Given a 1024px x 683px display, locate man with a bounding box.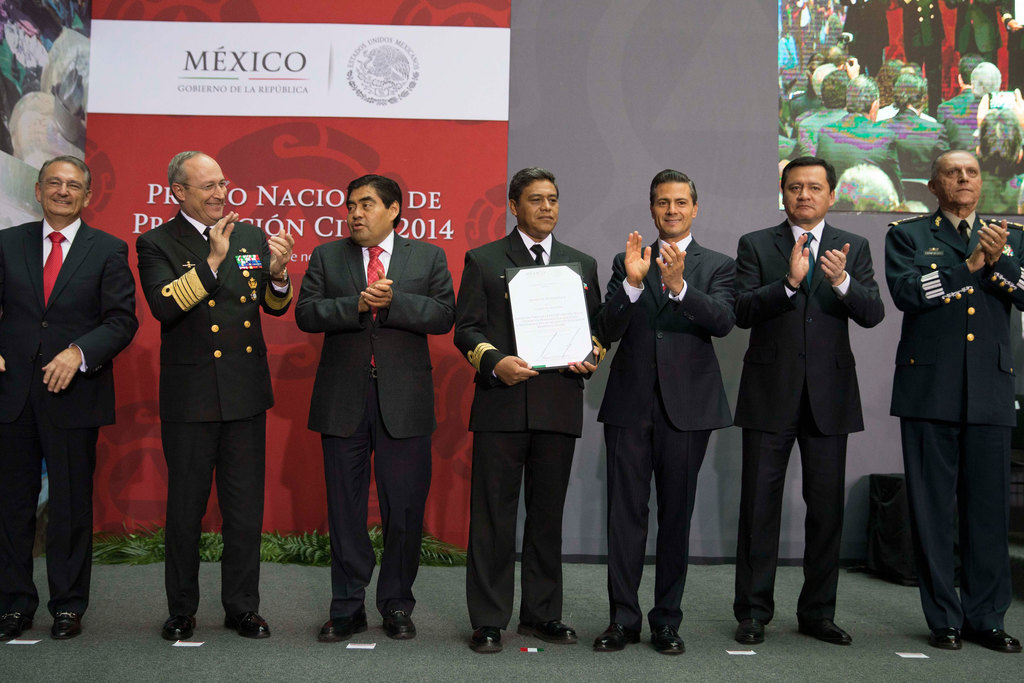
Located: Rect(593, 168, 738, 655).
